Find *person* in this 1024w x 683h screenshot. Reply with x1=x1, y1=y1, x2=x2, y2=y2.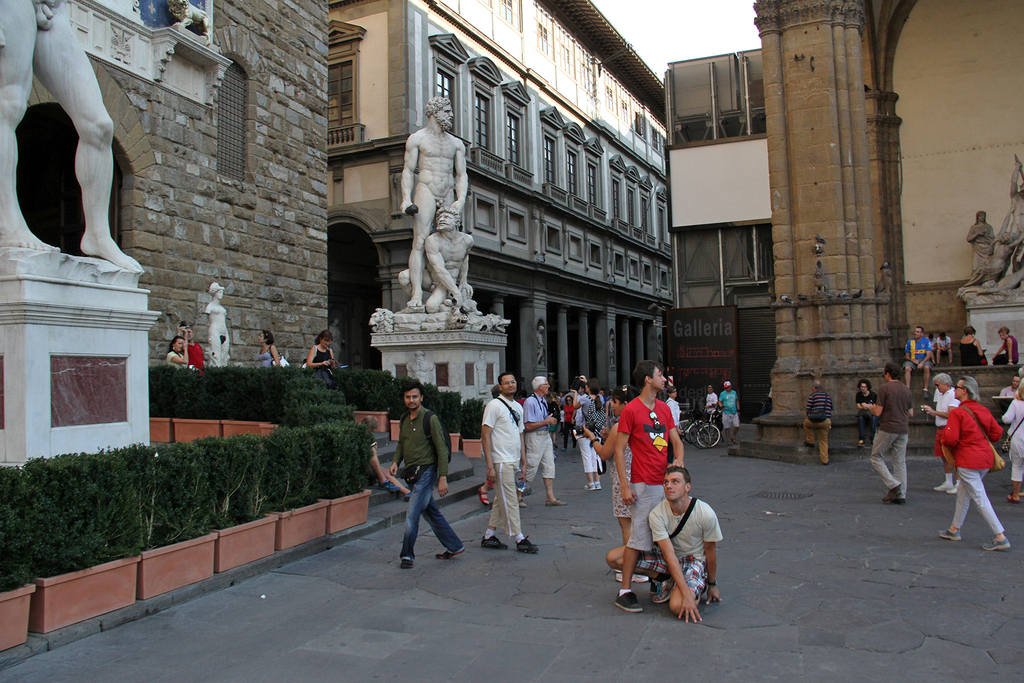
x1=963, y1=209, x2=994, y2=280.
